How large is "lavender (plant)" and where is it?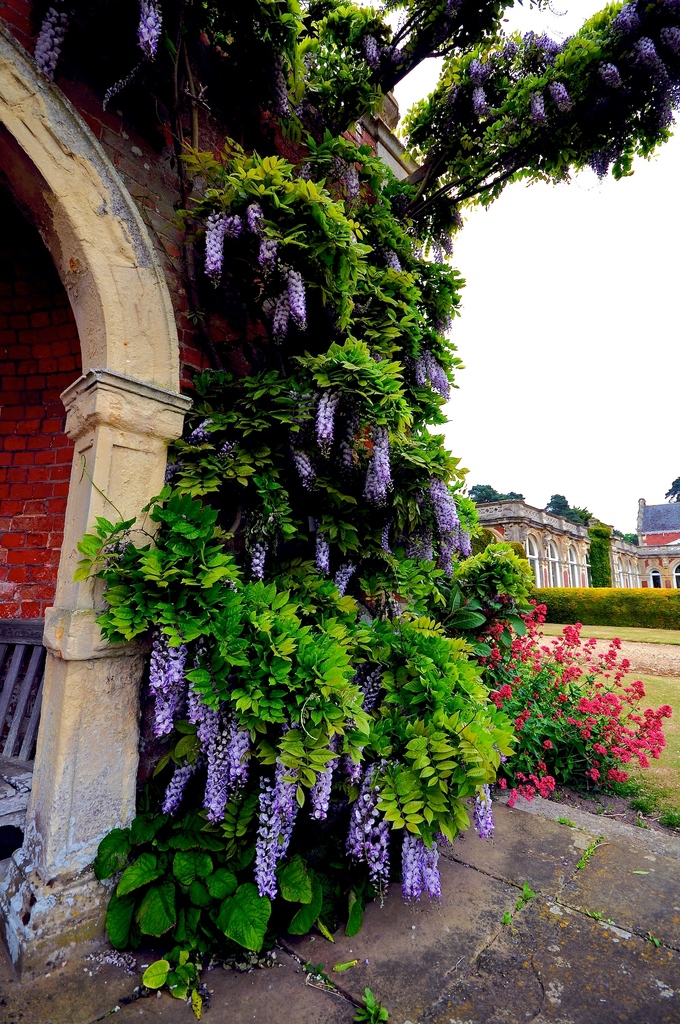
Bounding box: box(256, 789, 282, 897).
